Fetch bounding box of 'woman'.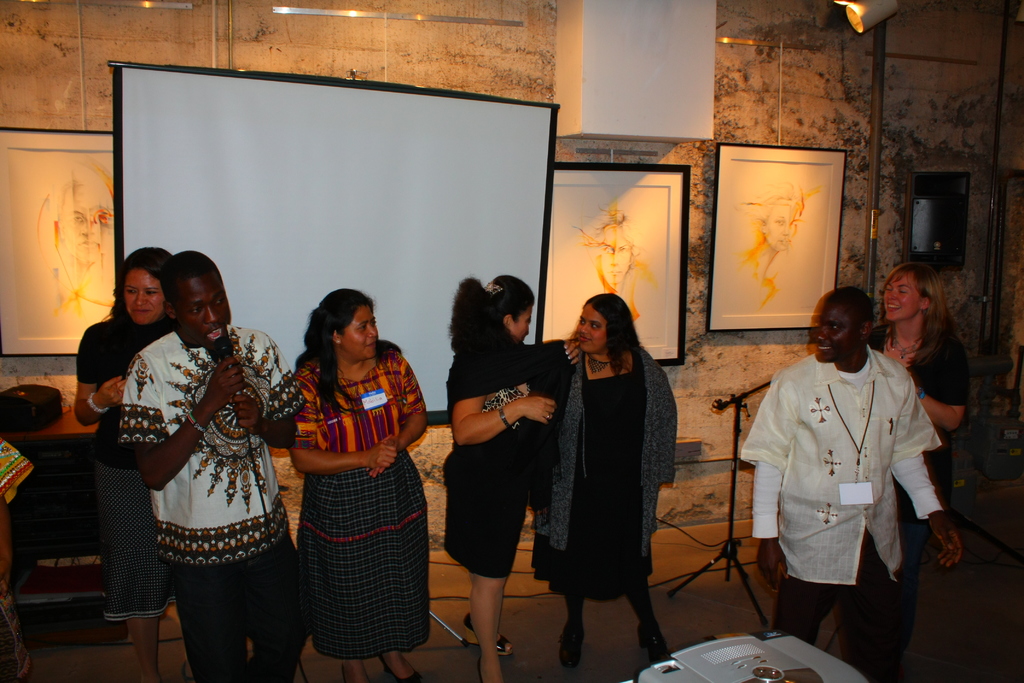
Bbox: left=879, top=262, right=971, bottom=577.
